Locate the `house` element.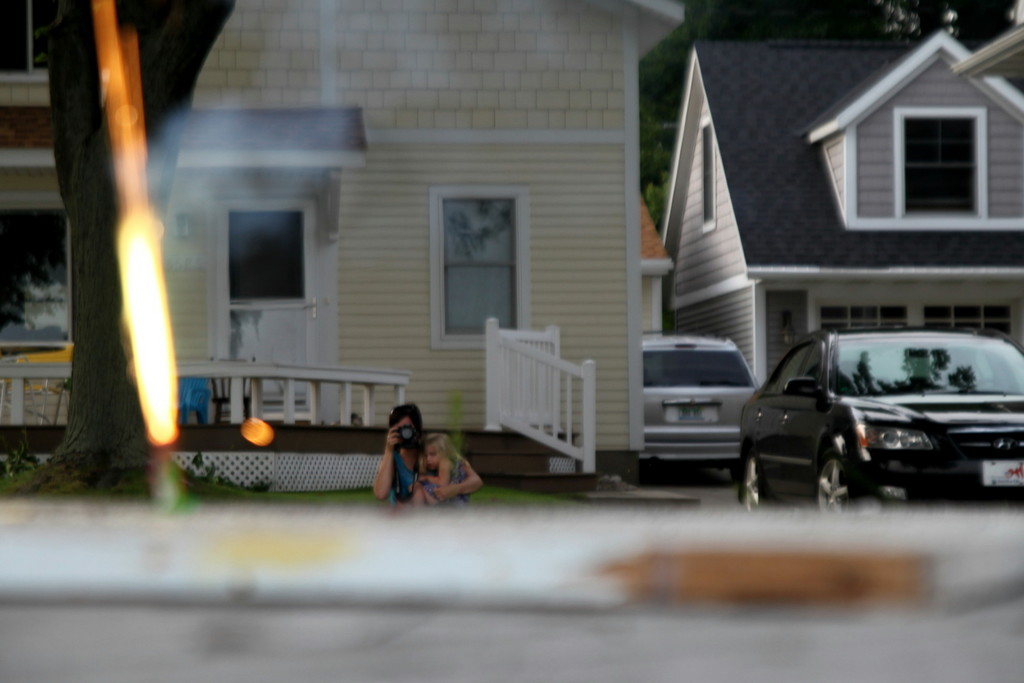
Element bbox: box=[0, 0, 166, 474].
